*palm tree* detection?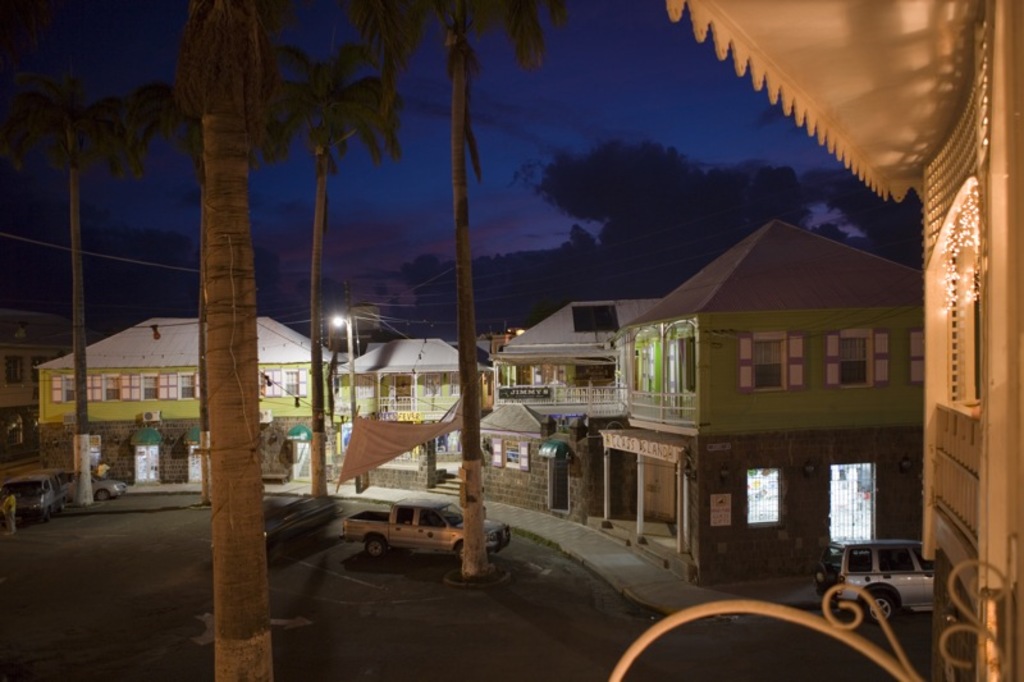
x1=333 y1=0 x2=557 y2=575
